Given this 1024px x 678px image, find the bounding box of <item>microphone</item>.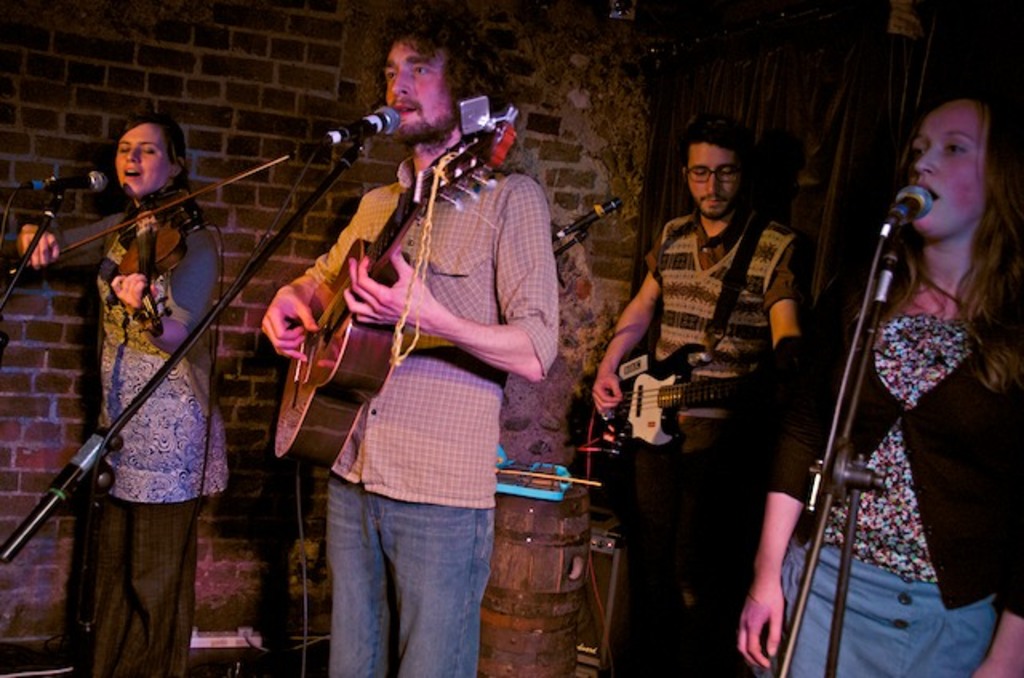
314:106:405:150.
